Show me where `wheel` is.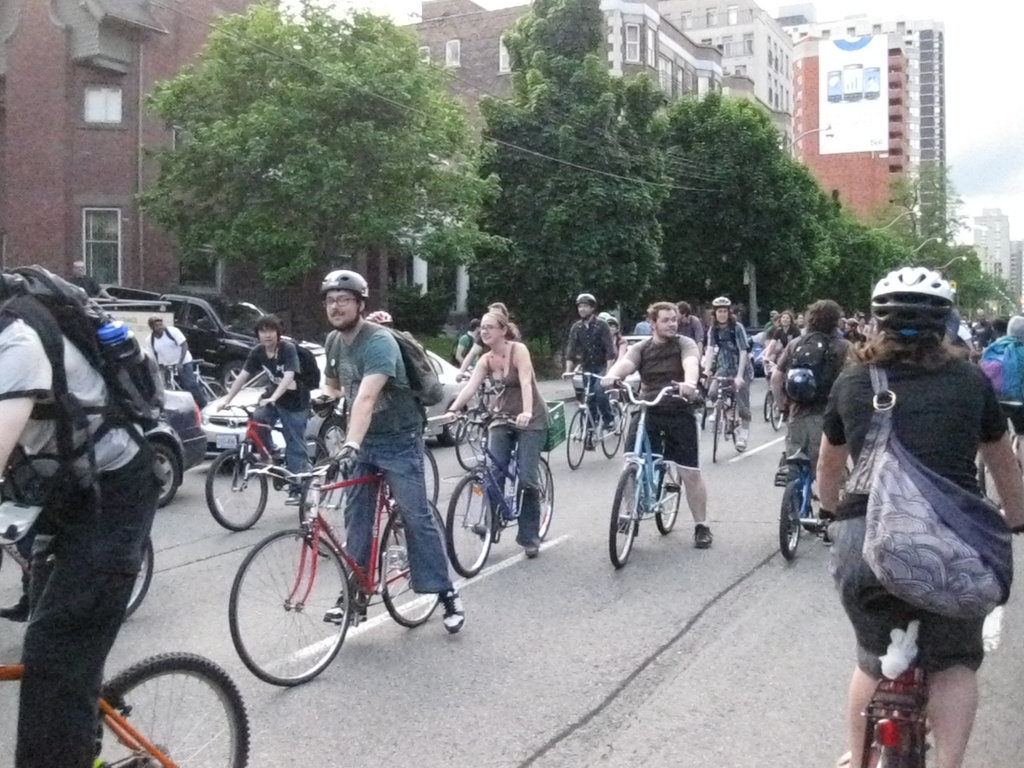
`wheel` is at left=608, top=466, right=639, bottom=566.
